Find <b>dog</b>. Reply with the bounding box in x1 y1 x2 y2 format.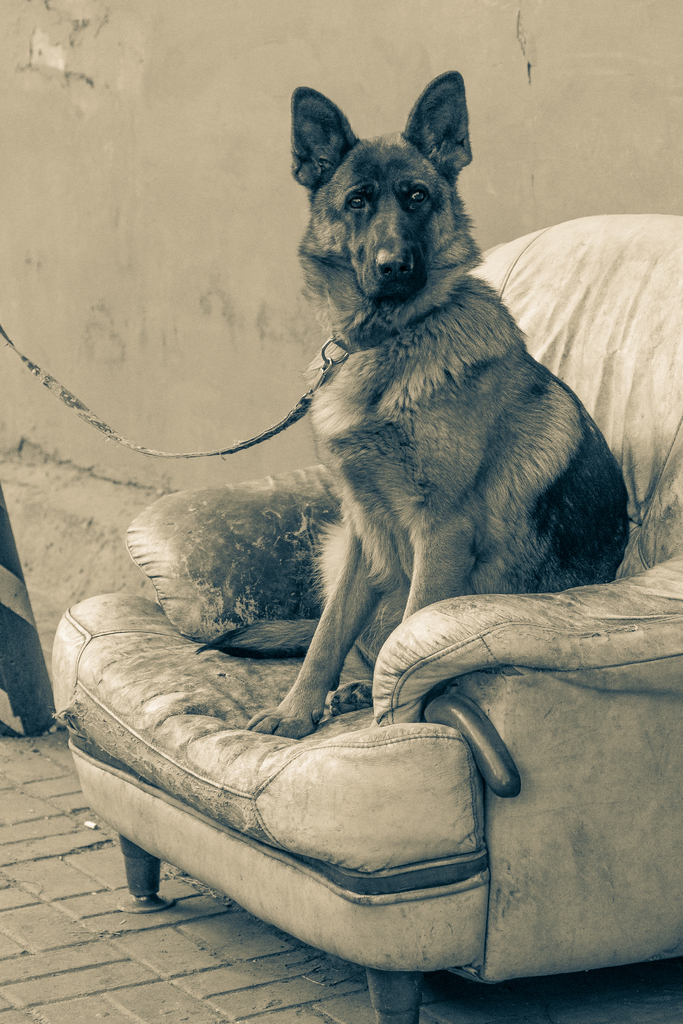
242 61 647 743.
